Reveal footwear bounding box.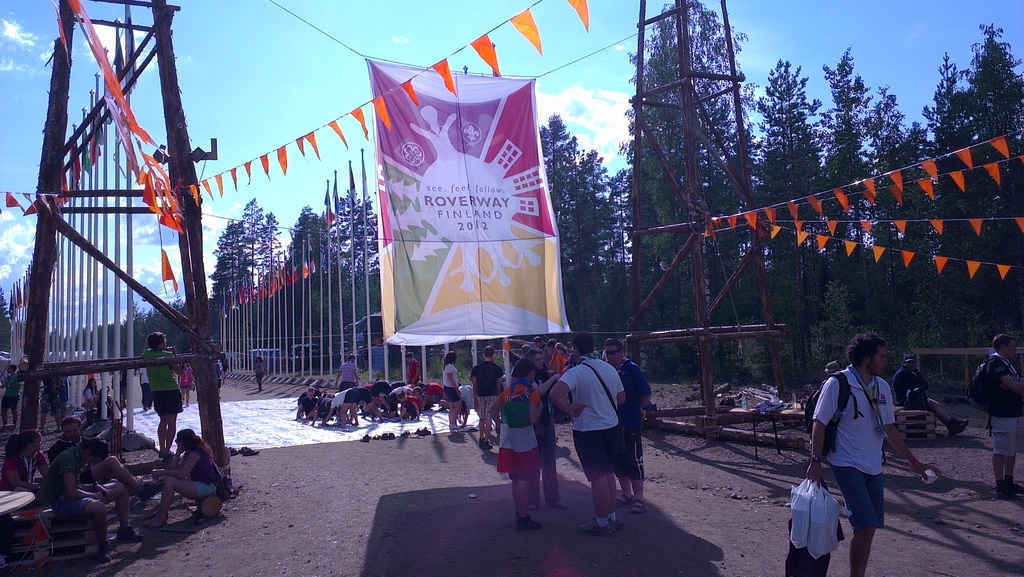
Revealed: 405:425:428:438.
